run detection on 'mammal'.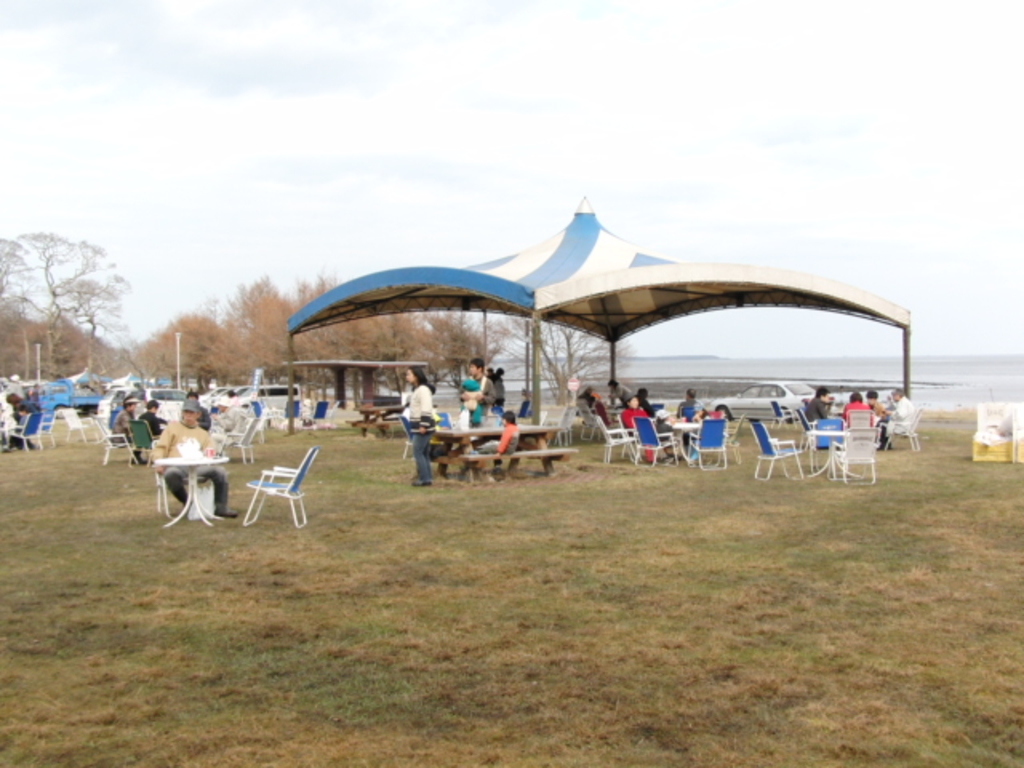
Result: rect(869, 395, 890, 421).
